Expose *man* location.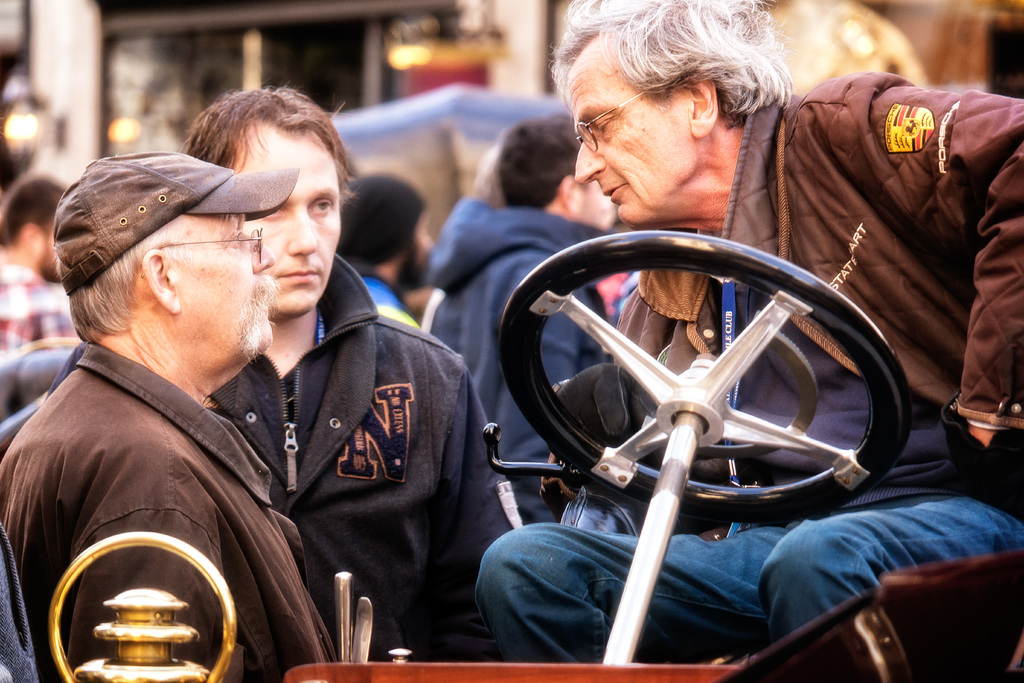
Exposed at crop(180, 78, 545, 656).
